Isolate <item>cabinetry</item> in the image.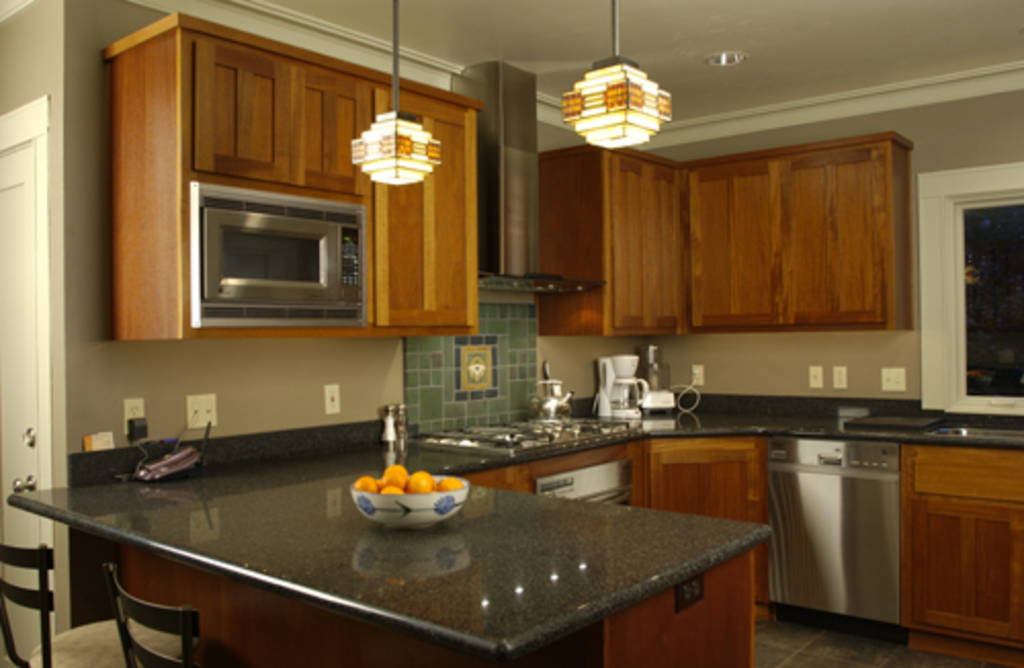
Isolated region: BBox(109, 549, 496, 664).
